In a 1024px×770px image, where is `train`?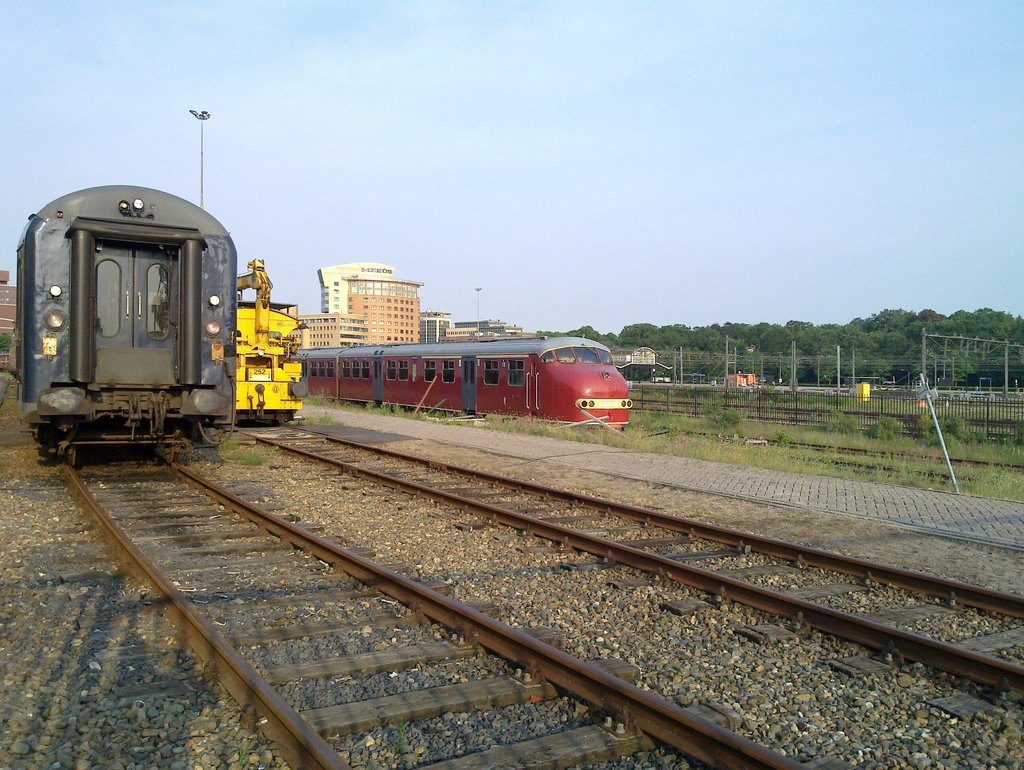
15/183/242/464.
